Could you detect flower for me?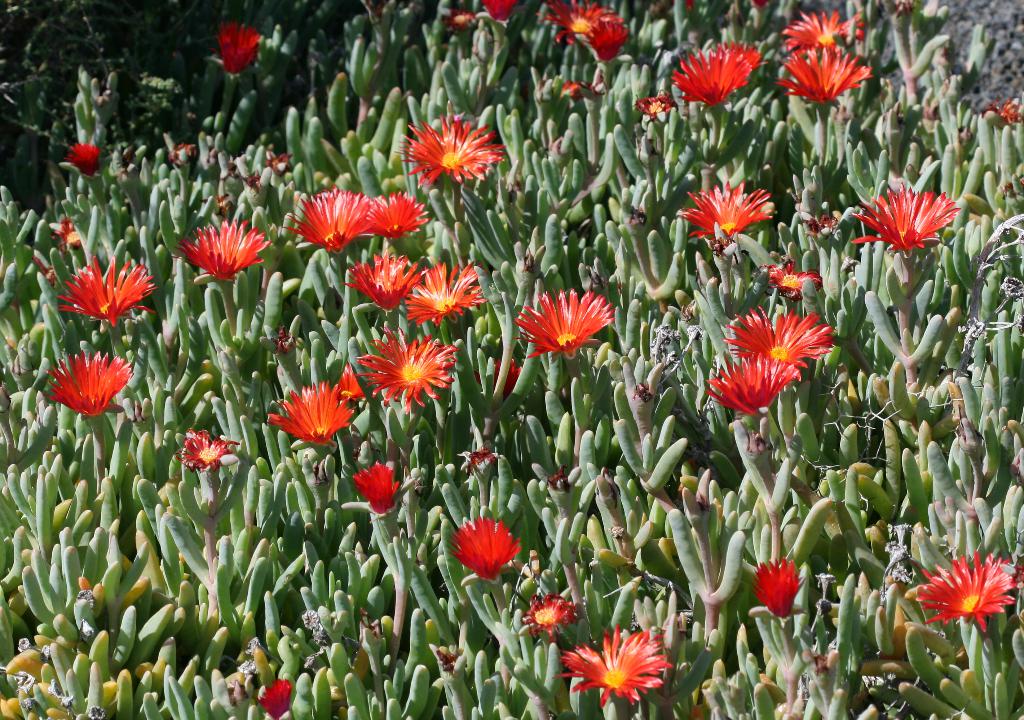
Detection result: box=[685, 177, 776, 259].
